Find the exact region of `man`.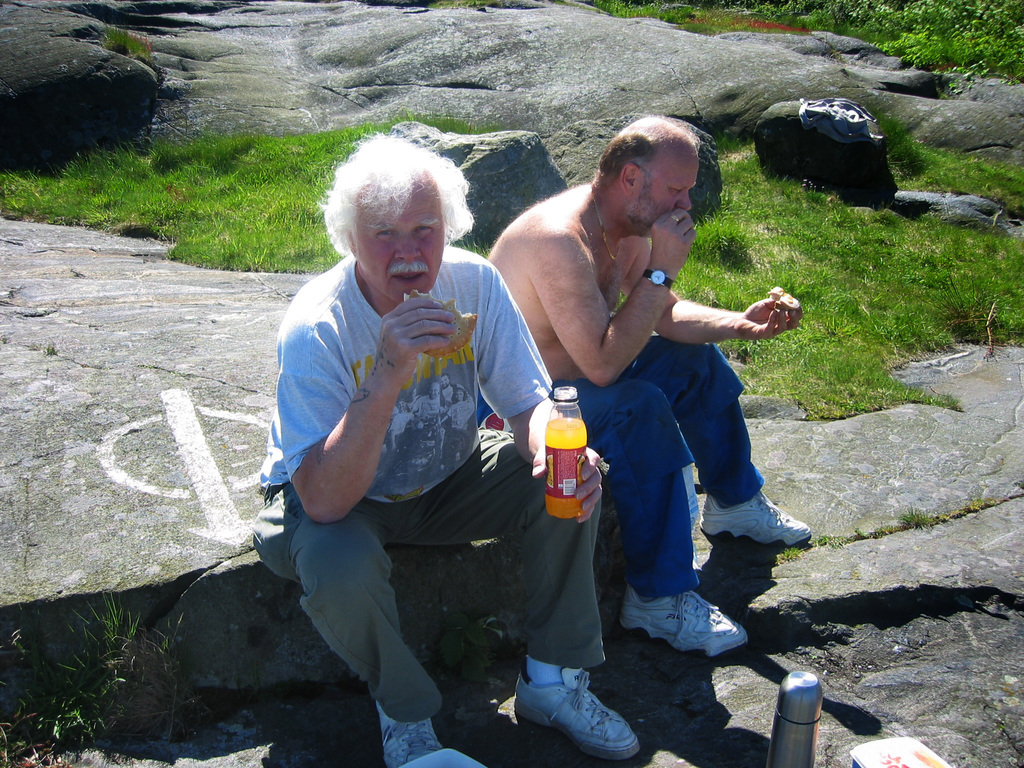
Exact region: crop(252, 128, 652, 767).
